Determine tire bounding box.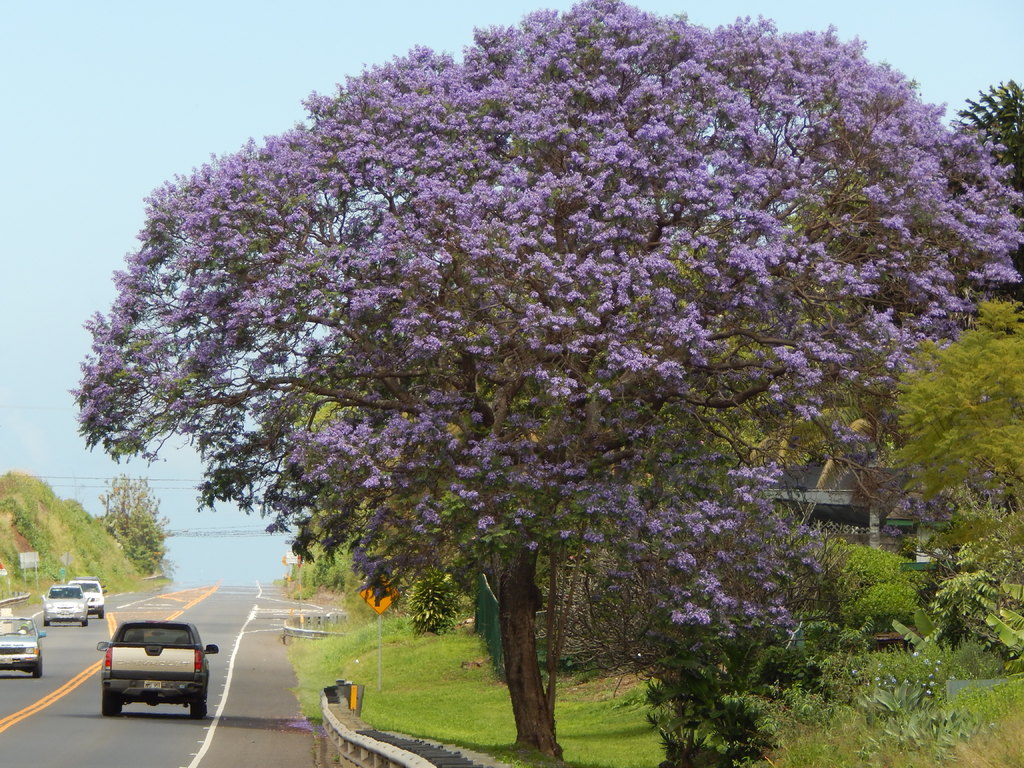
Determined: x1=102, y1=694, x2=122, y2=717.
